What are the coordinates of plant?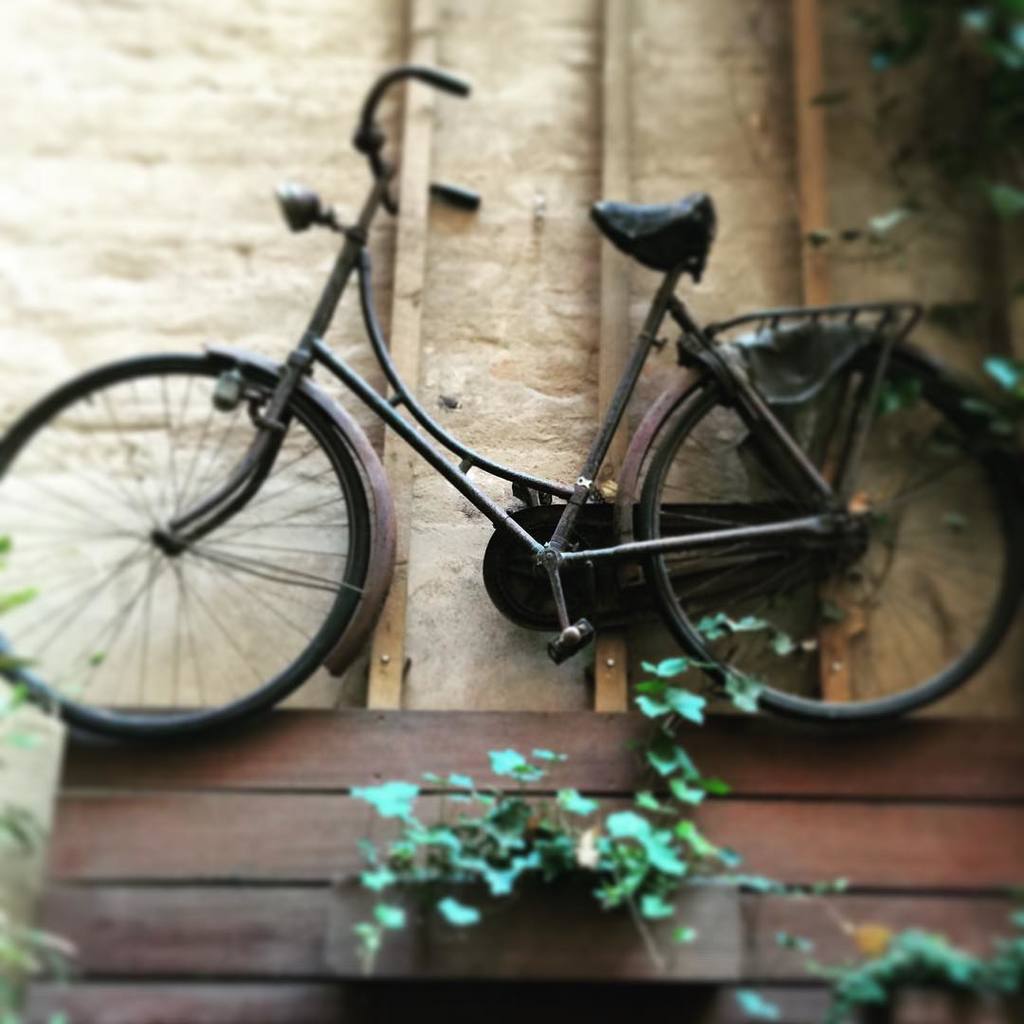
l=0, t=536, r=105, b=1023.
